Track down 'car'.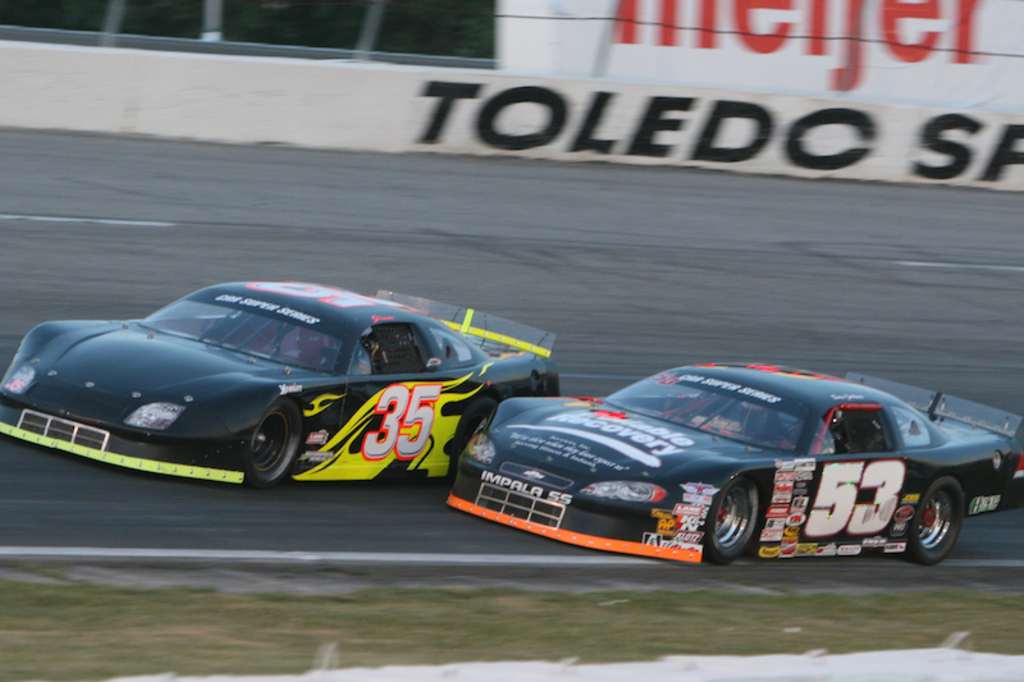
Tracked to 445 360 1023 566.
